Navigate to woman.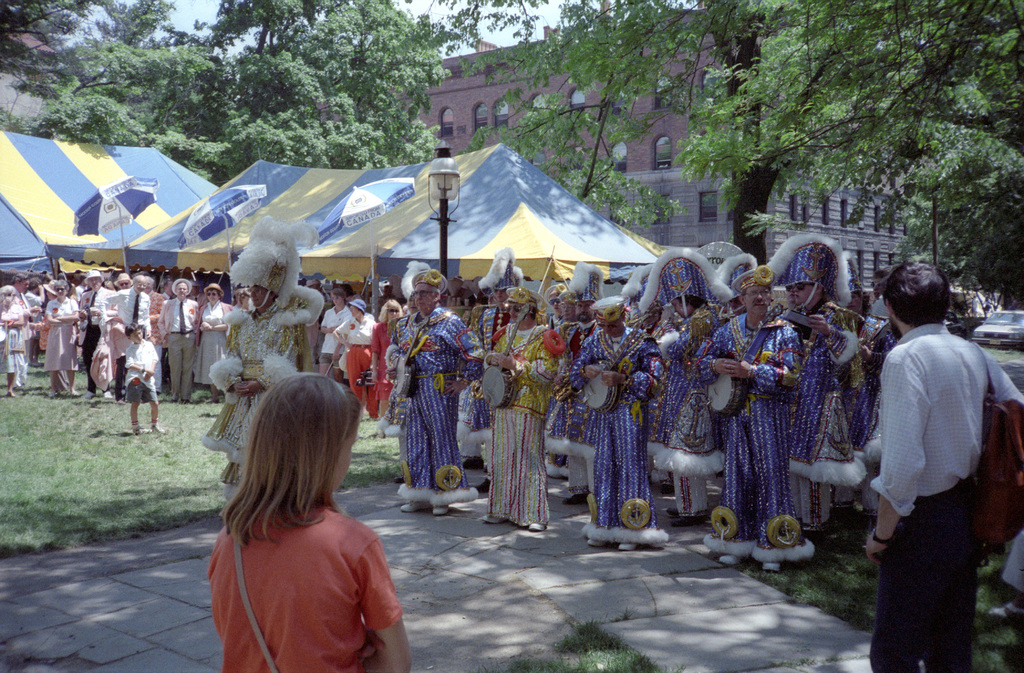
Navigation target: (x1=195, y1=277, x2=231, y2=394).
